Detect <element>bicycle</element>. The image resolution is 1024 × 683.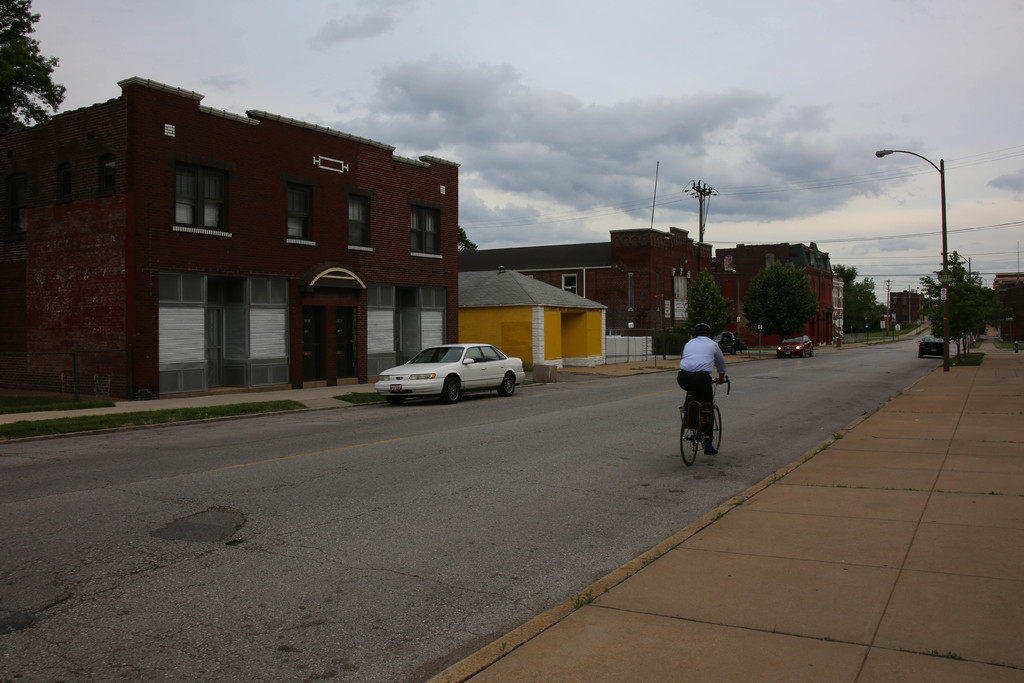
<box>680,379,736,472</box>.
